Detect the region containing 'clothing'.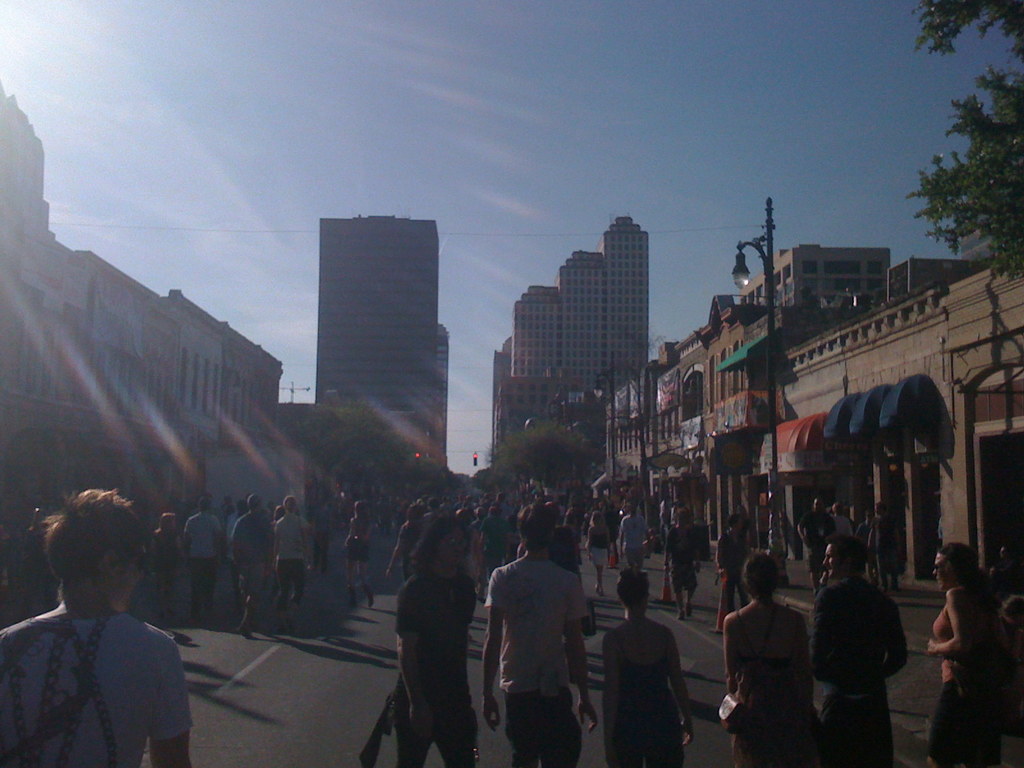
{"x1": 184, "y1": 511, "x2": 220, "y2": 614}.
